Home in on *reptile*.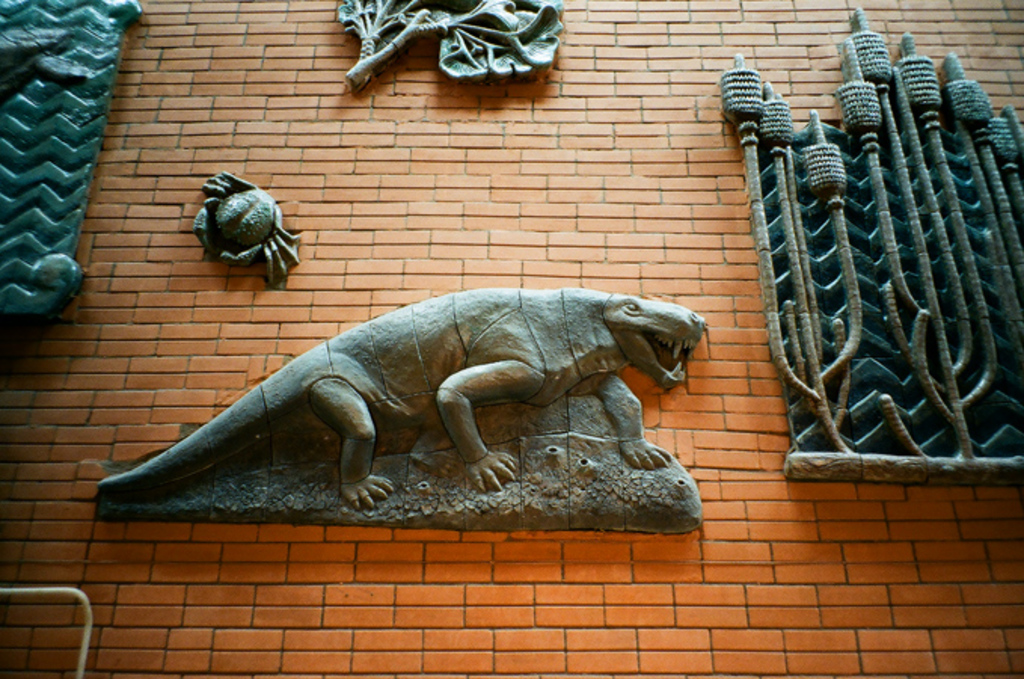
Homed in at <region>95, 285, 709, 508</region>.
